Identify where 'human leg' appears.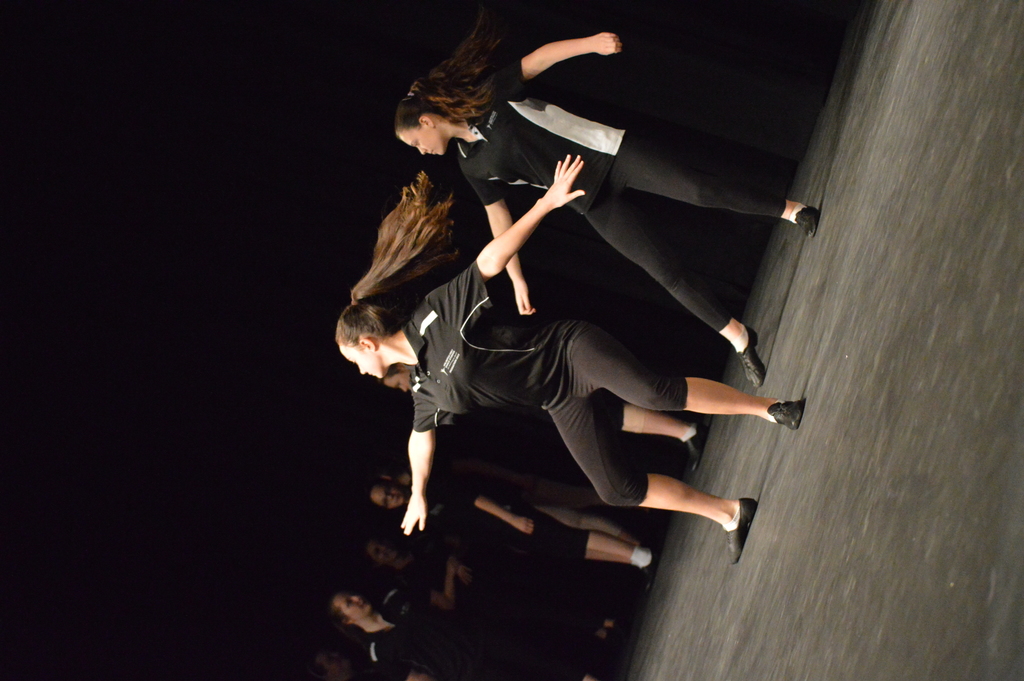
Appears at <box>596,136,819,238</box>.
